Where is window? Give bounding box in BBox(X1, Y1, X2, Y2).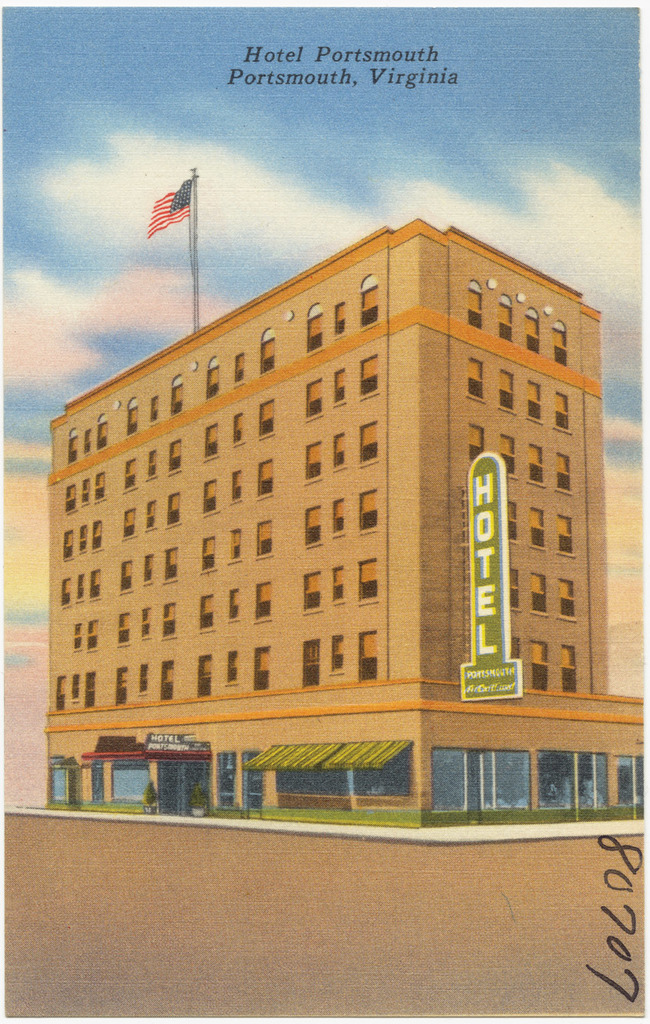
BBox(231, 413, 242, 450).
